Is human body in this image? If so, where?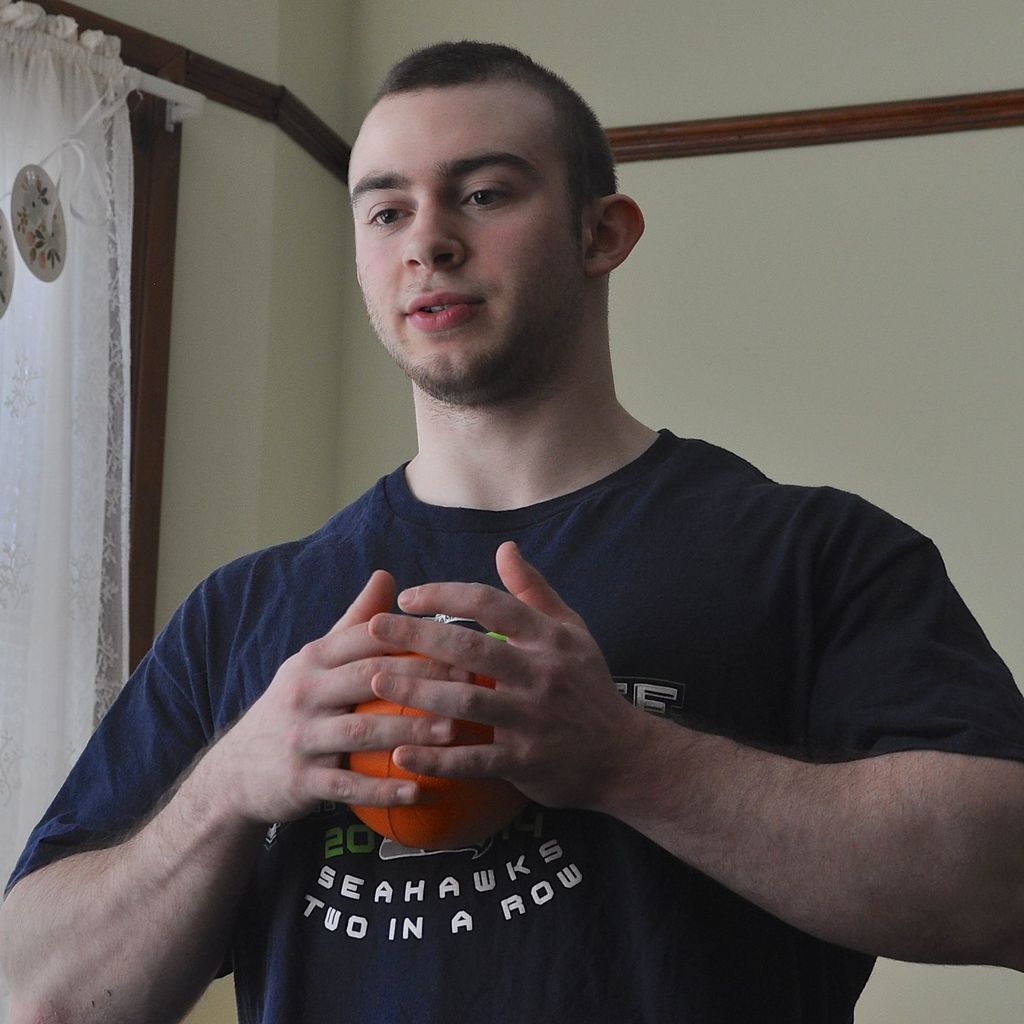
Yes, at (105, 118, 991, 1023).
